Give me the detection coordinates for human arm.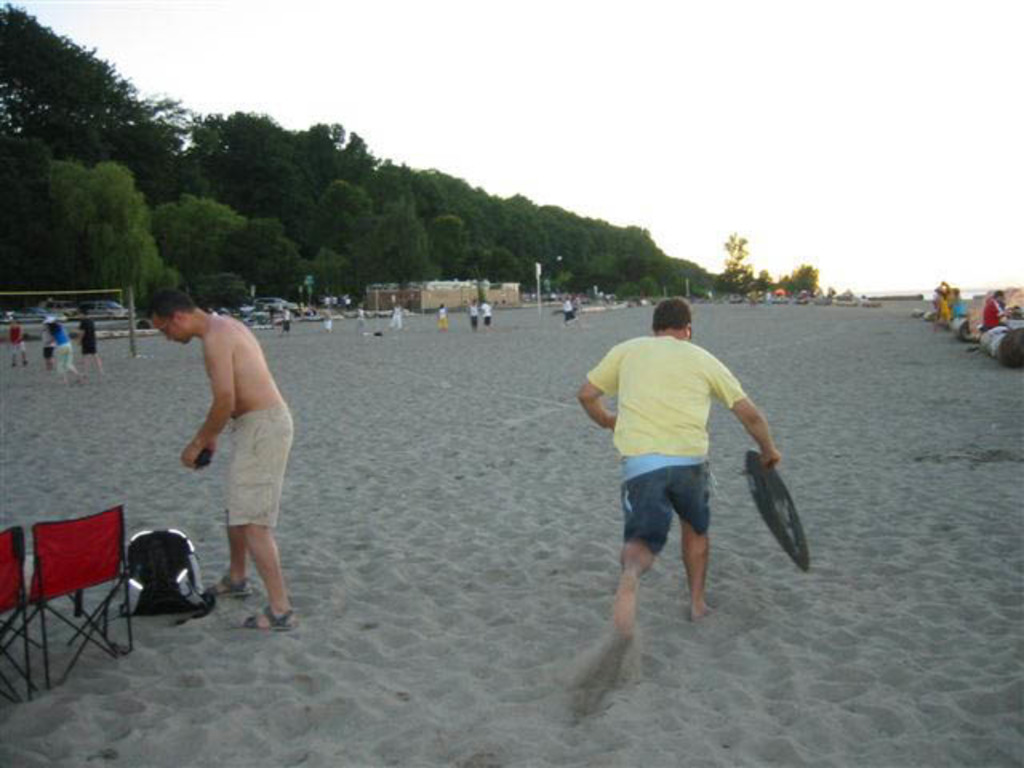
<bbox>994, 301, 1011, 317</bbox>.
